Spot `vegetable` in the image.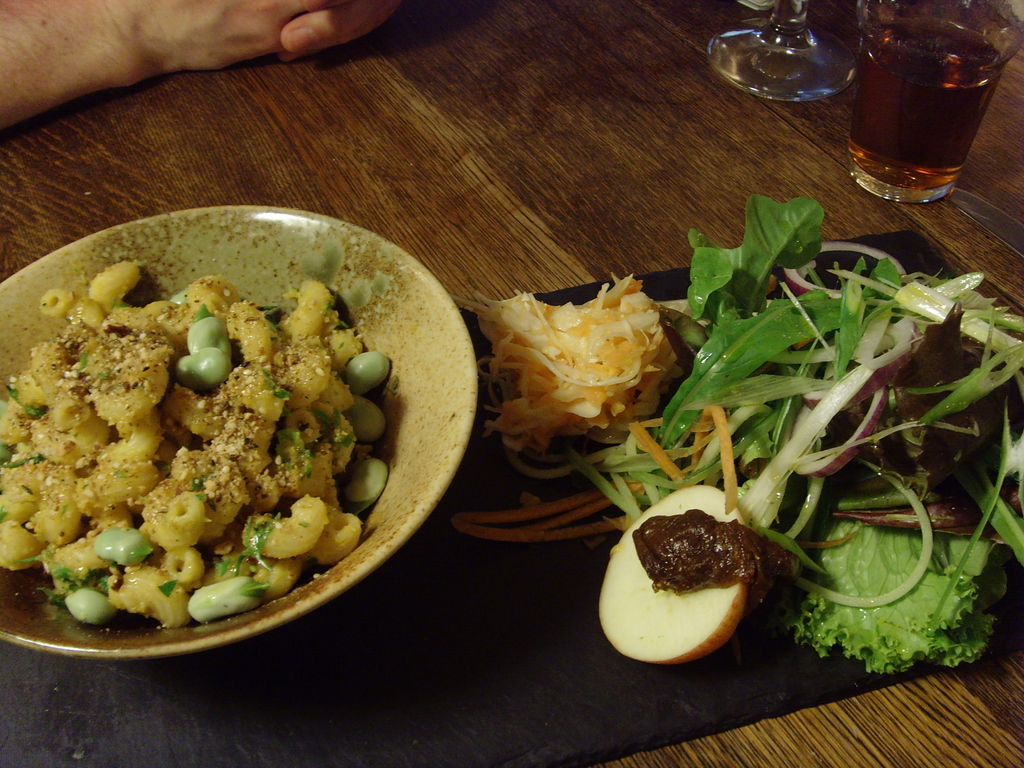
`vegetable` found at region(187, 316, 234, 364).
